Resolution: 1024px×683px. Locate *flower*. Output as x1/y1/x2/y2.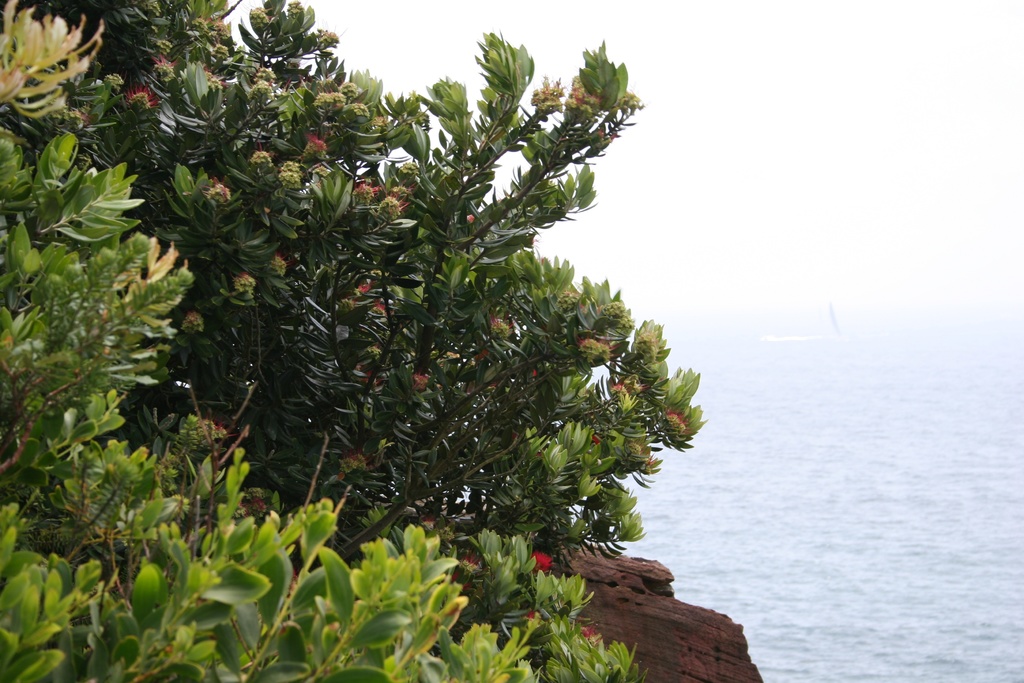
341/447/374/473.
